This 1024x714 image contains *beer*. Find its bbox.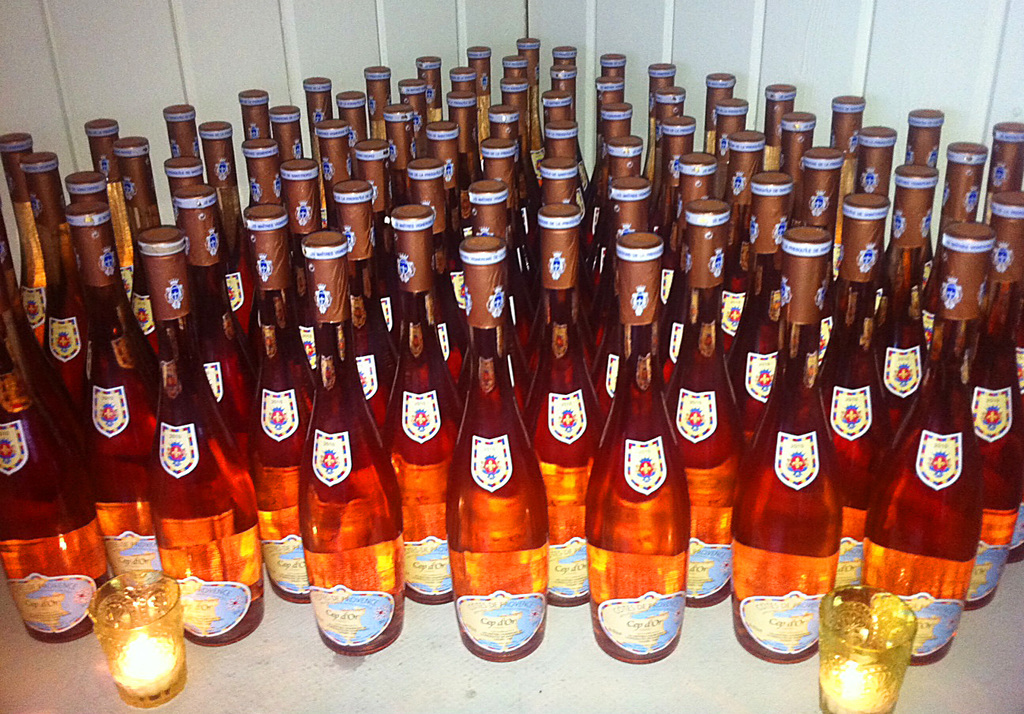
rect(336, 79, 374, 146).
